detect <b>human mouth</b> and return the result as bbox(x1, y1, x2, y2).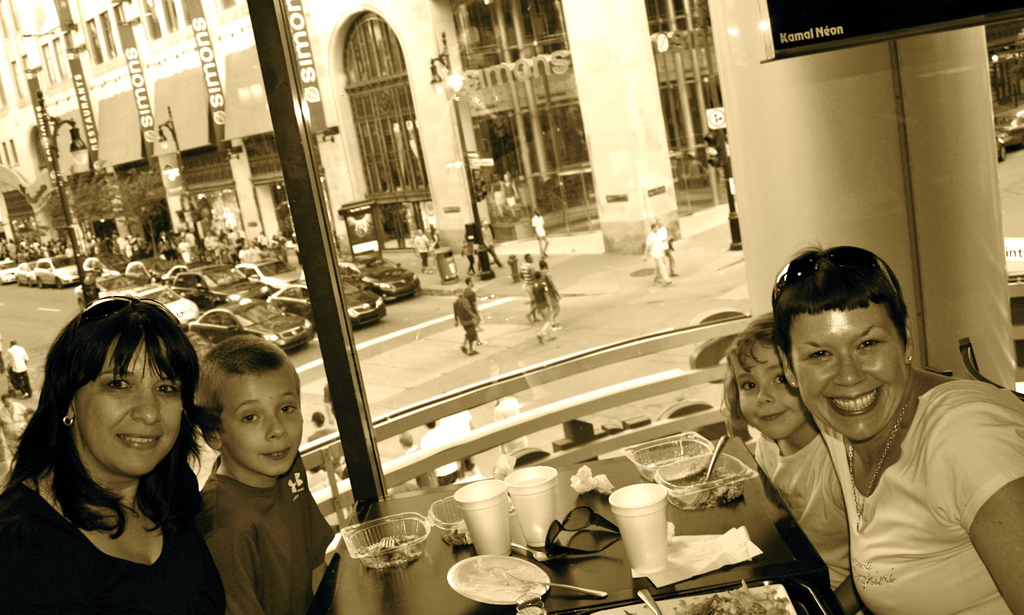
bbox(260, 443, 294, 461).
